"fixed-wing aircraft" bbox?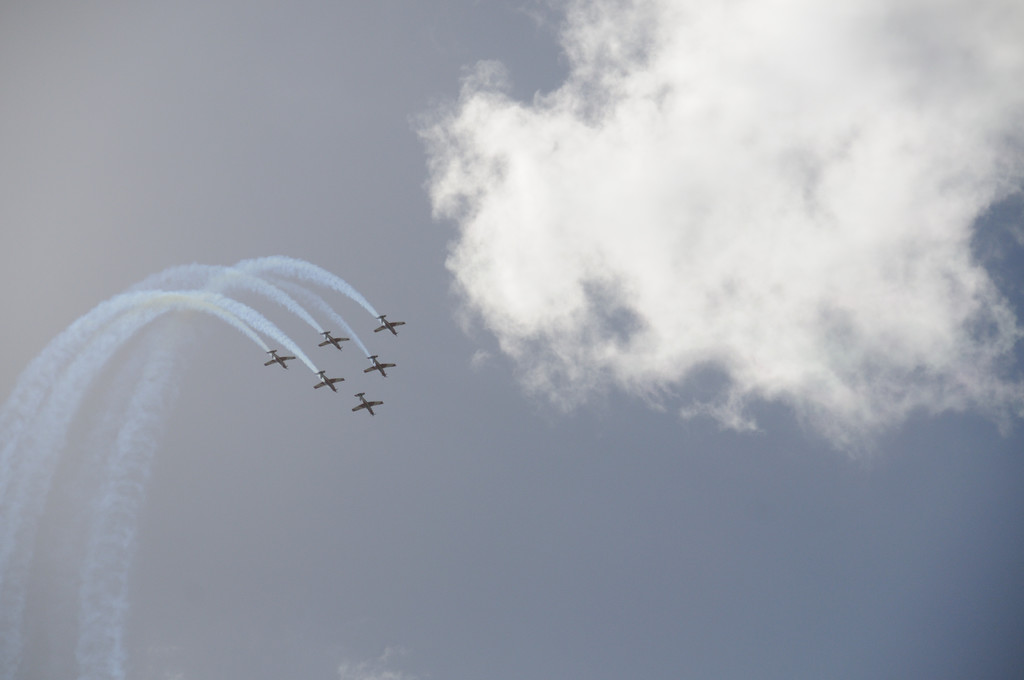
<bbox>351, 391, 384, 416</bbox>
